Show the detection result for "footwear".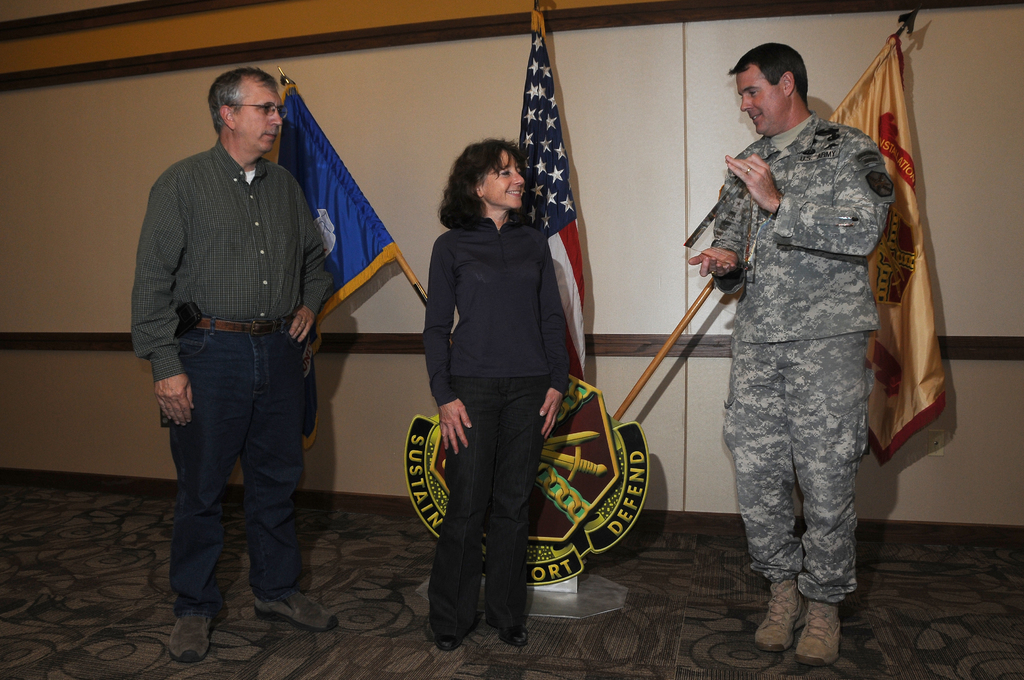
254/590/340/633.
